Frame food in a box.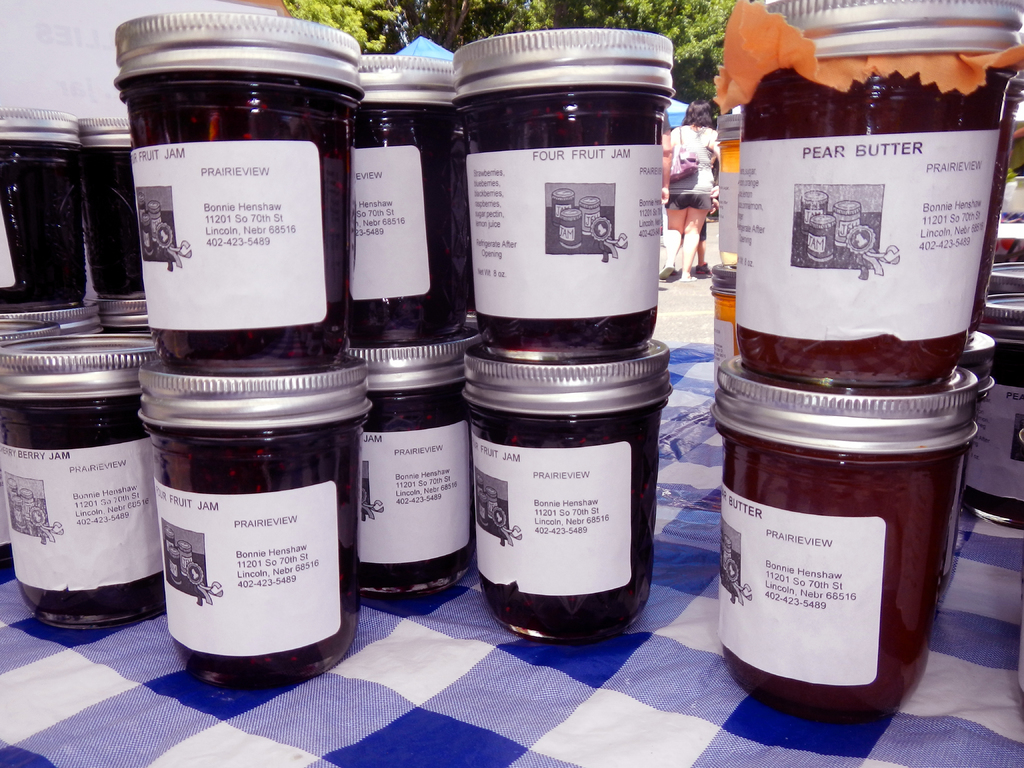
[339, 335, 479, 598].
